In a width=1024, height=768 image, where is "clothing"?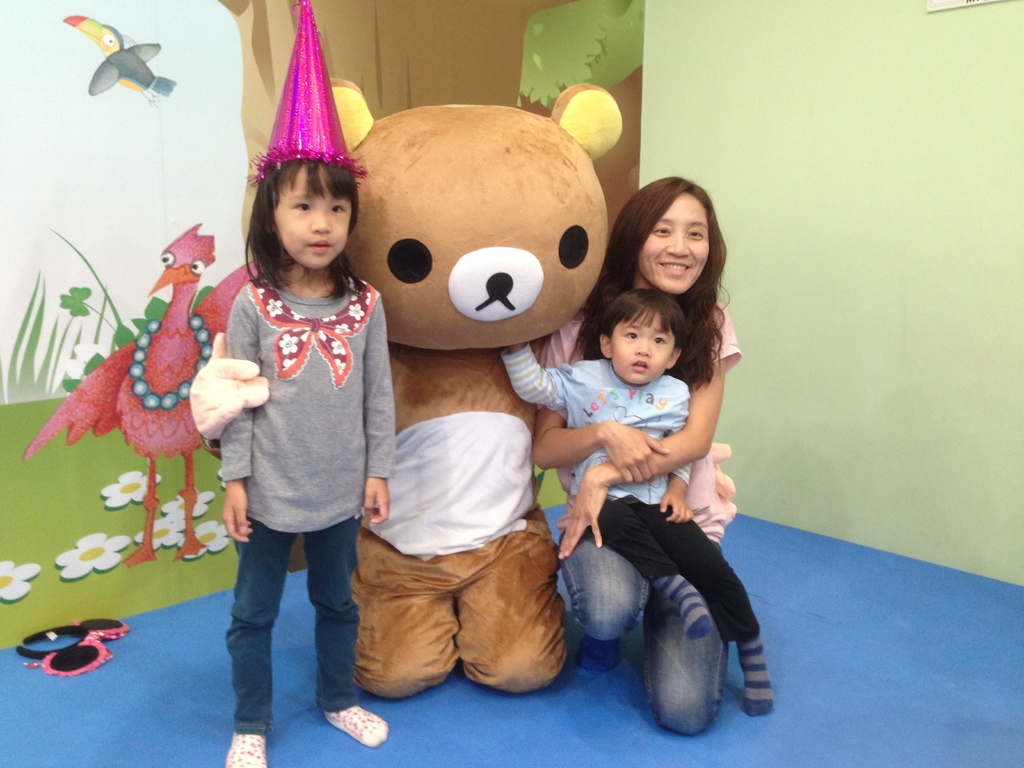
502 346 761 644.
